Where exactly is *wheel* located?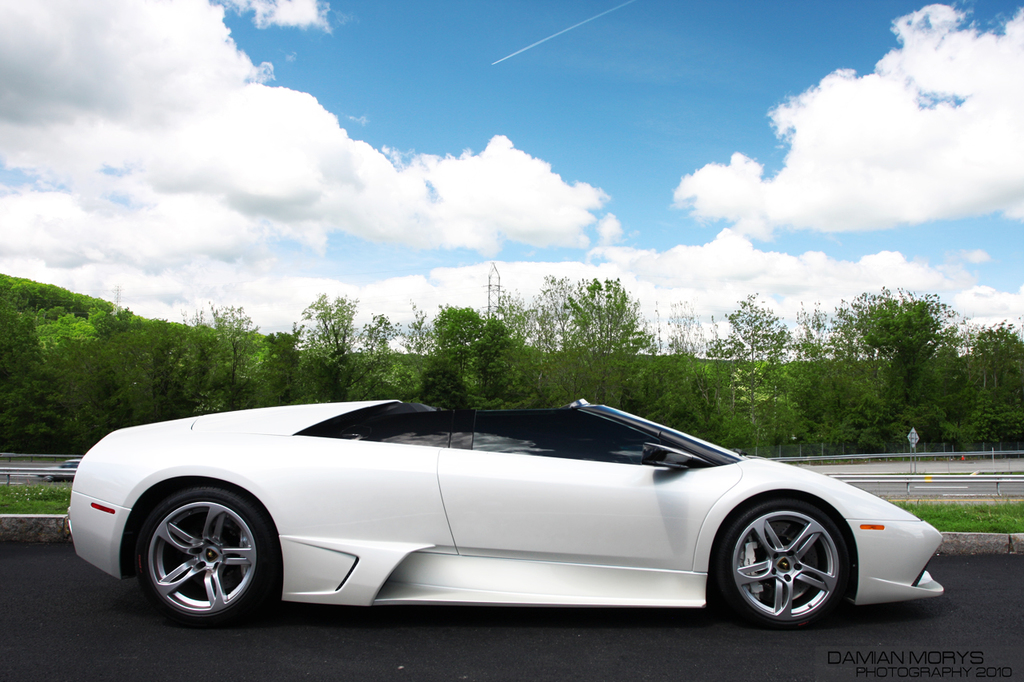
Its bounding box is x1=119, y1=497, x2=267, y2=628.
